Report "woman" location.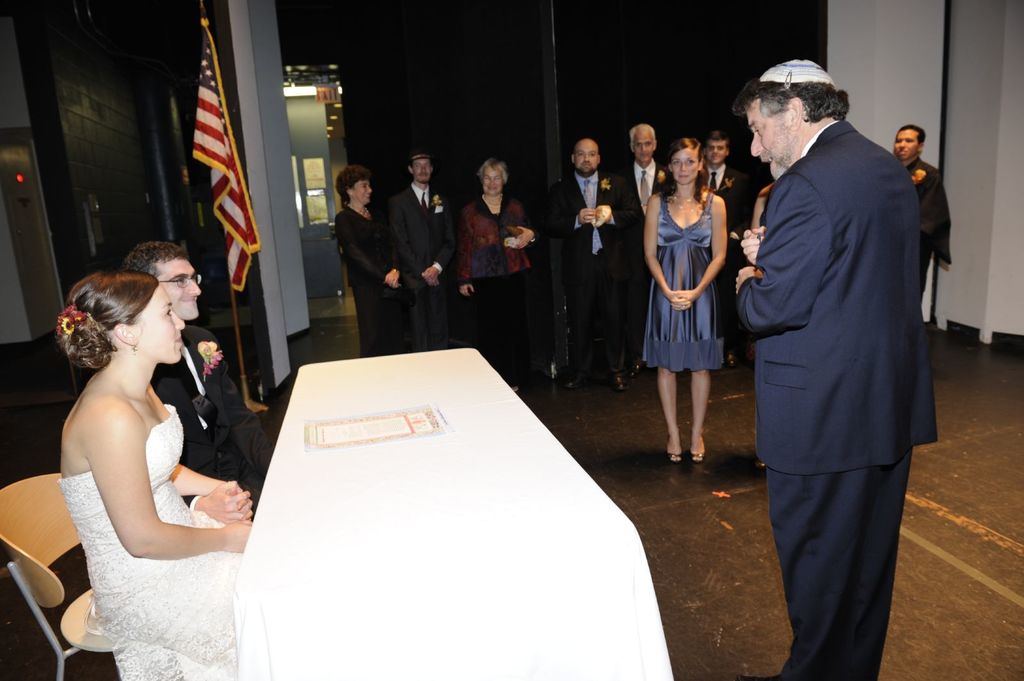
Report: left=636, top=140, right=728, bottom=462.
